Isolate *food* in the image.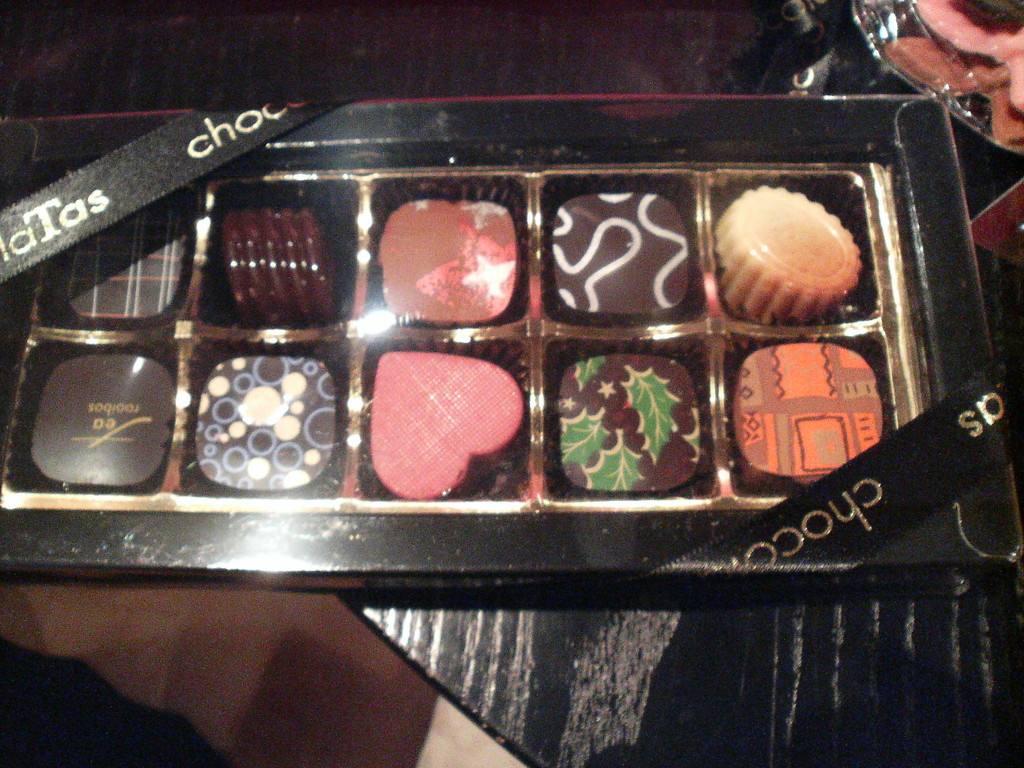
Isolated region: {"x1": 63, "y1": 204, "x2": 189, "y2": 324}.
